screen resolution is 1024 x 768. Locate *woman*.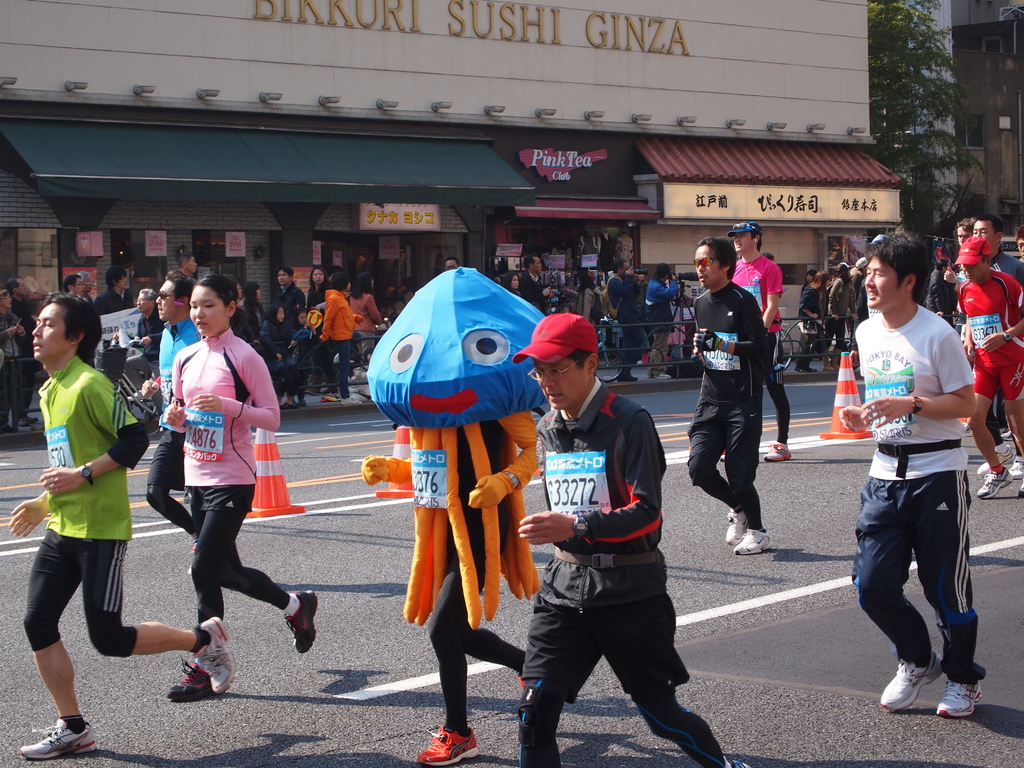
(0, 286, 22, 437).
